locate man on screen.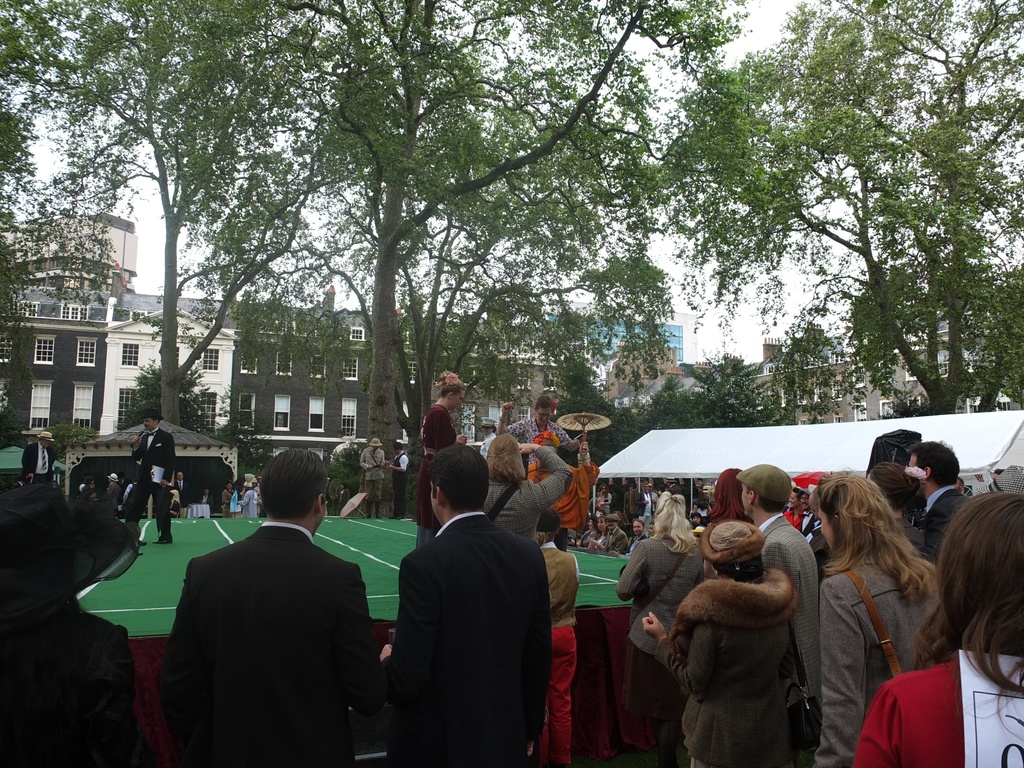
On screen at [x1=600, y1=515, x2=630, y2=556].
